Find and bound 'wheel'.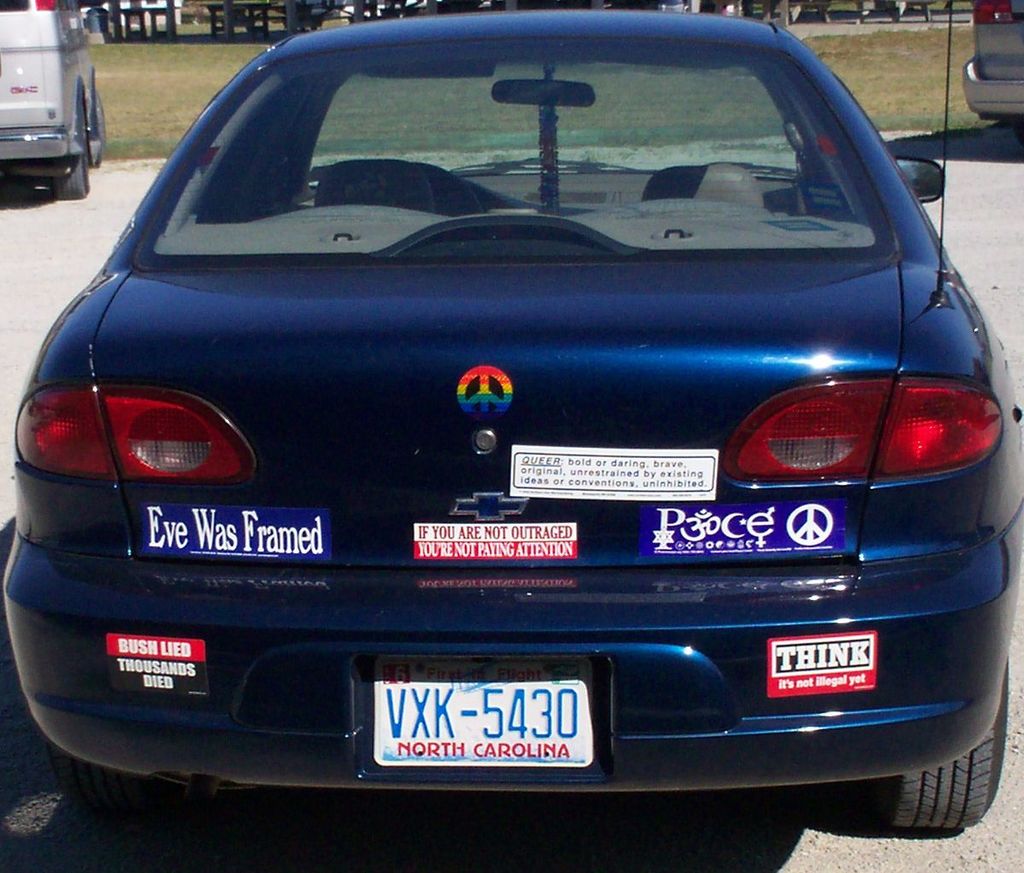
Bound: [851, 665, 1008, 839].
